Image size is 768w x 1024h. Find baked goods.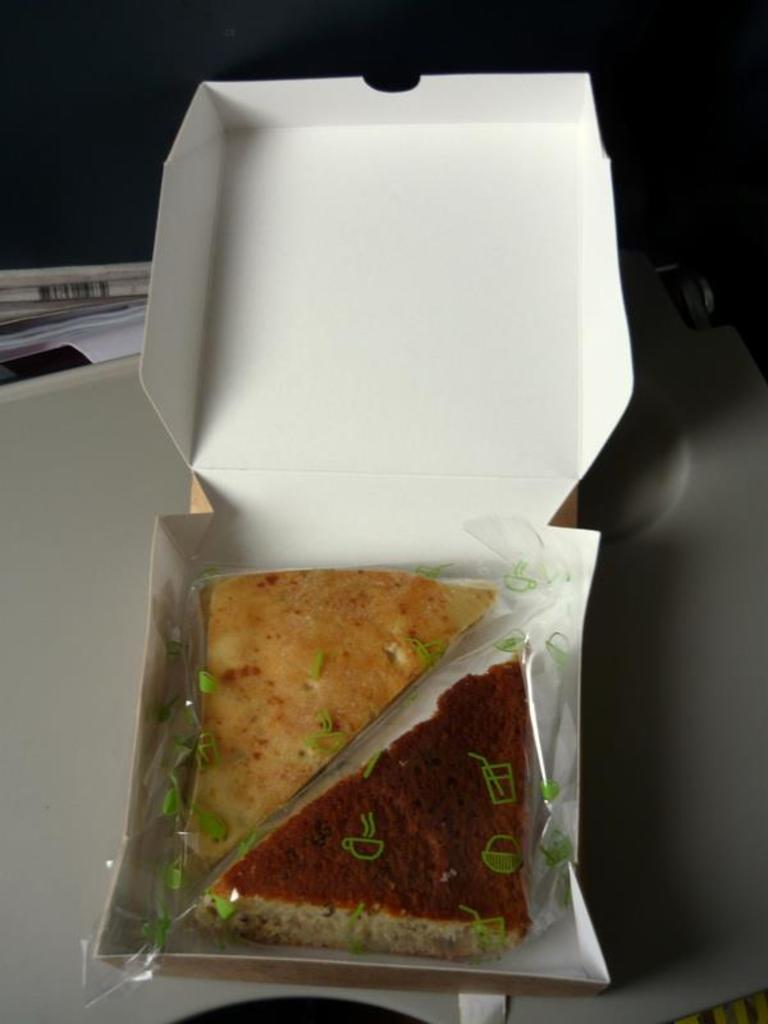
rect(188, 639, 541, 956).
